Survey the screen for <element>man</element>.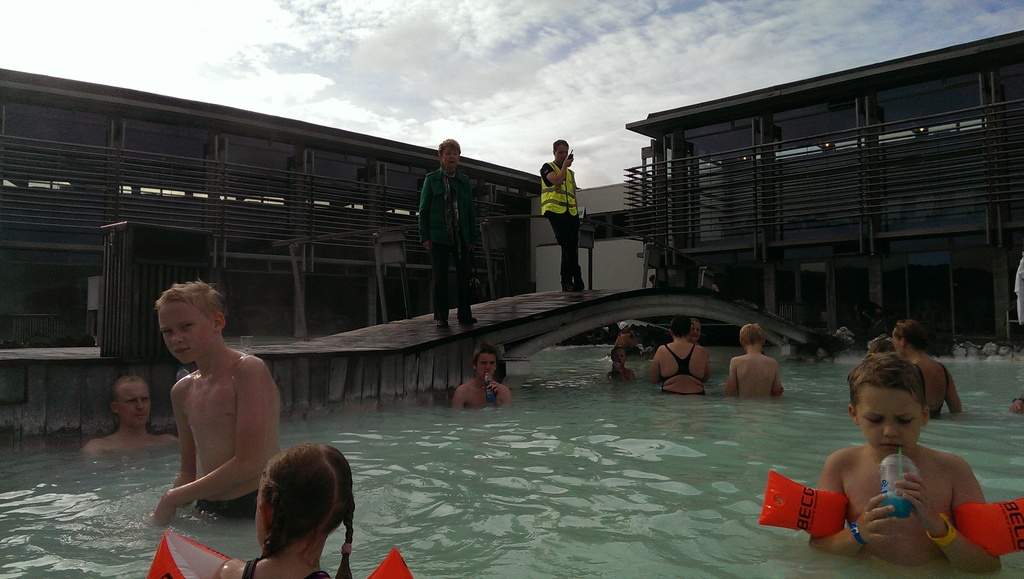
Survey found: {"left": 83, "top": 376, "right": 175, "bottom": 455}.
